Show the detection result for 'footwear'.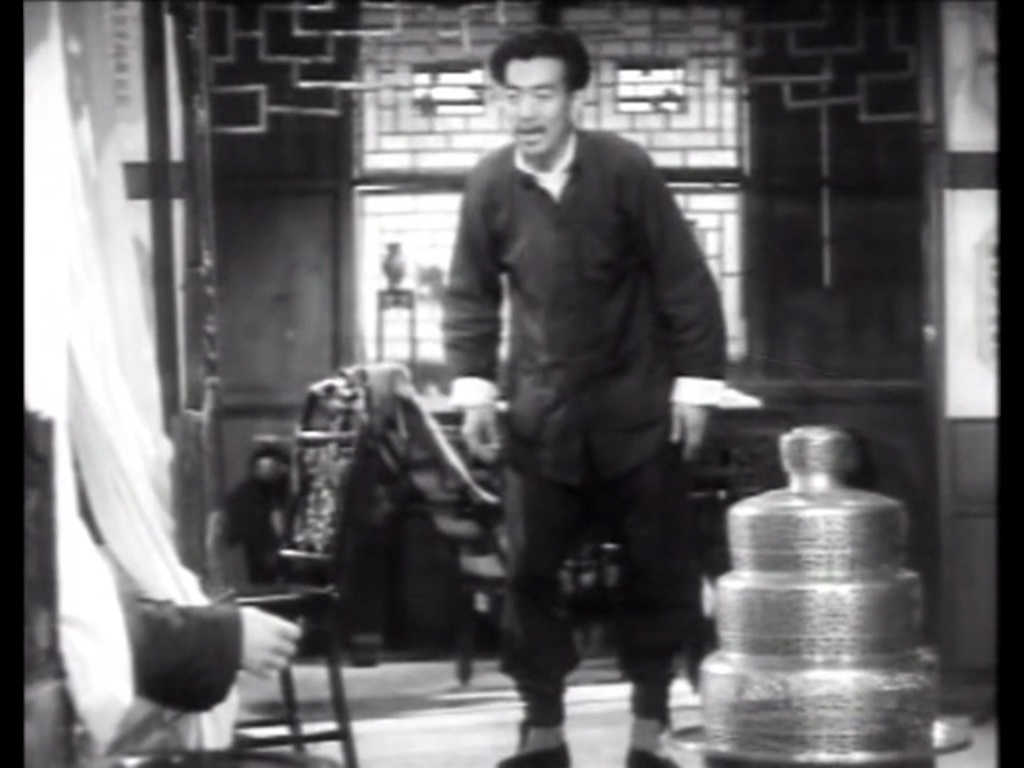
detection(493, 729, 578, 767).
